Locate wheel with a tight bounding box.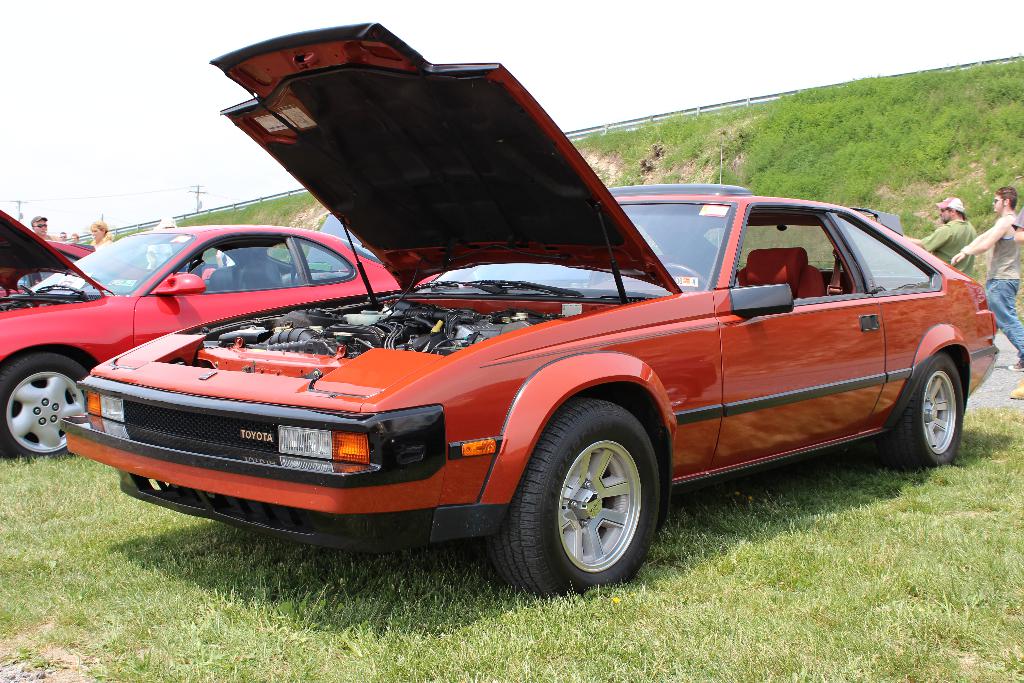
bbox(664, 262, 706, 293).
